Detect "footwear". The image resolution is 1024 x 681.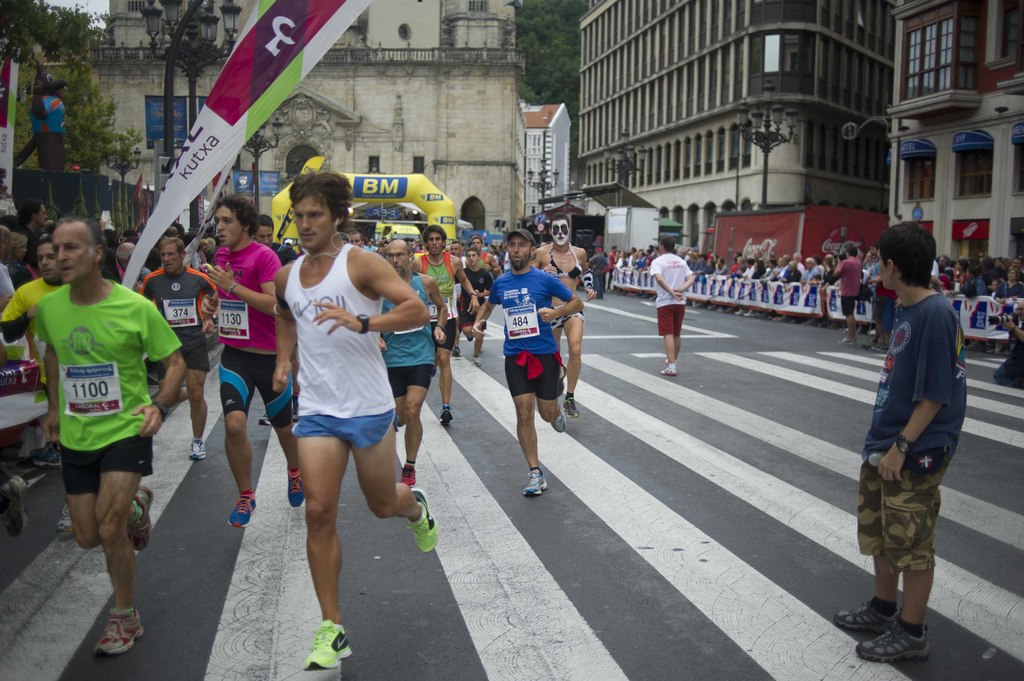
locate(397, 462, 414, 487).
